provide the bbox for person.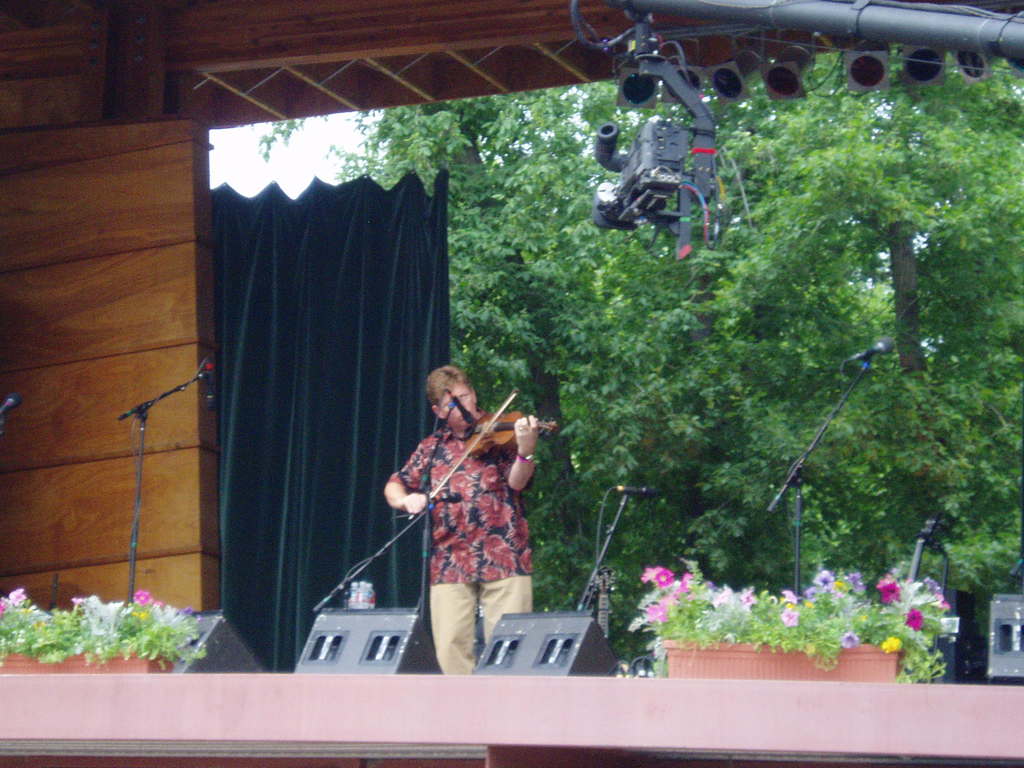
BBox(382, 365, 537, 676).
